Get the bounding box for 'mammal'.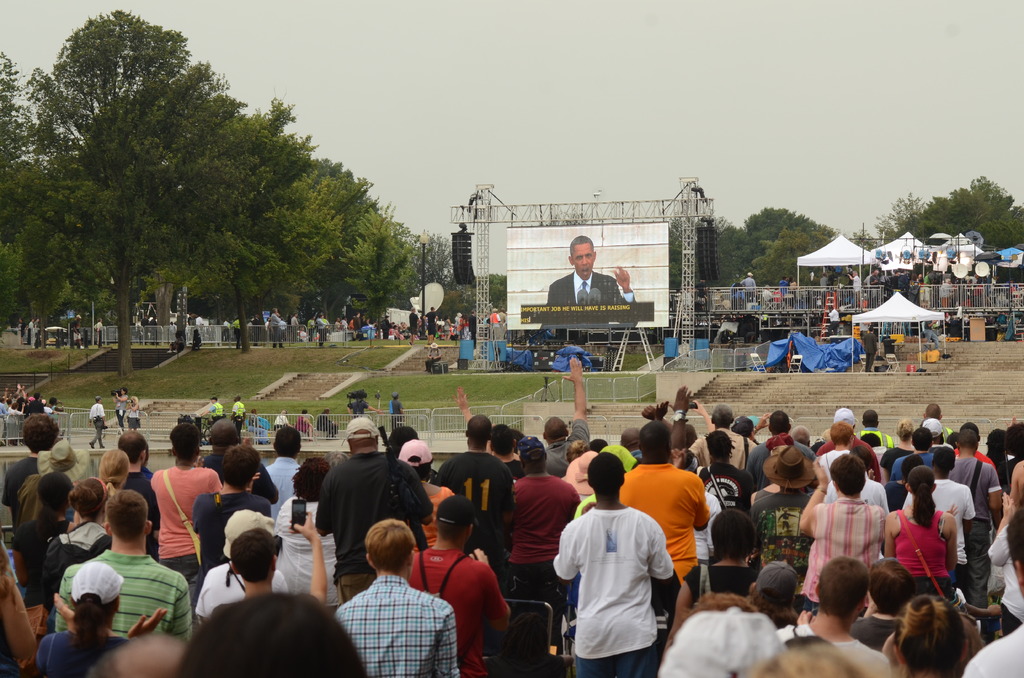
bbox(316, 408, 336, 439).
